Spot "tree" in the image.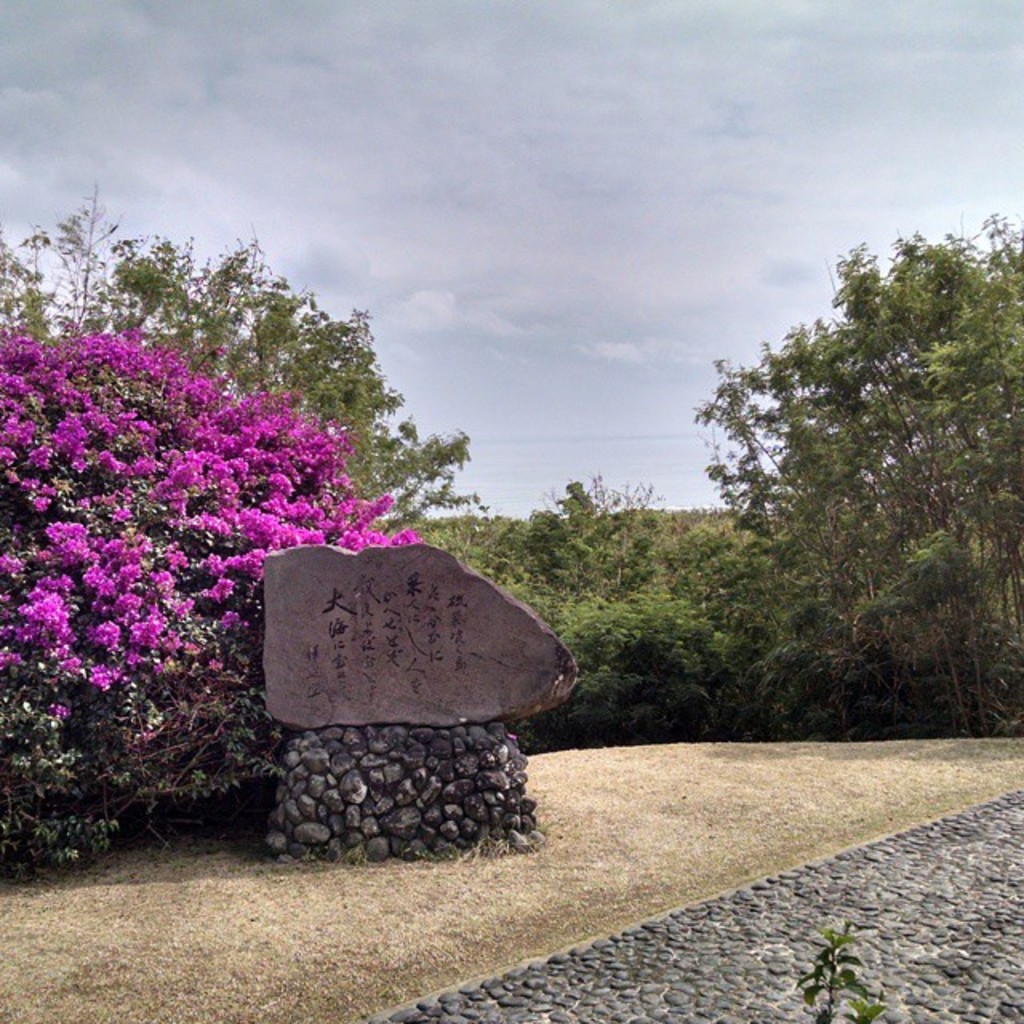
"tree" found at [706, 208, 1022, 752].
